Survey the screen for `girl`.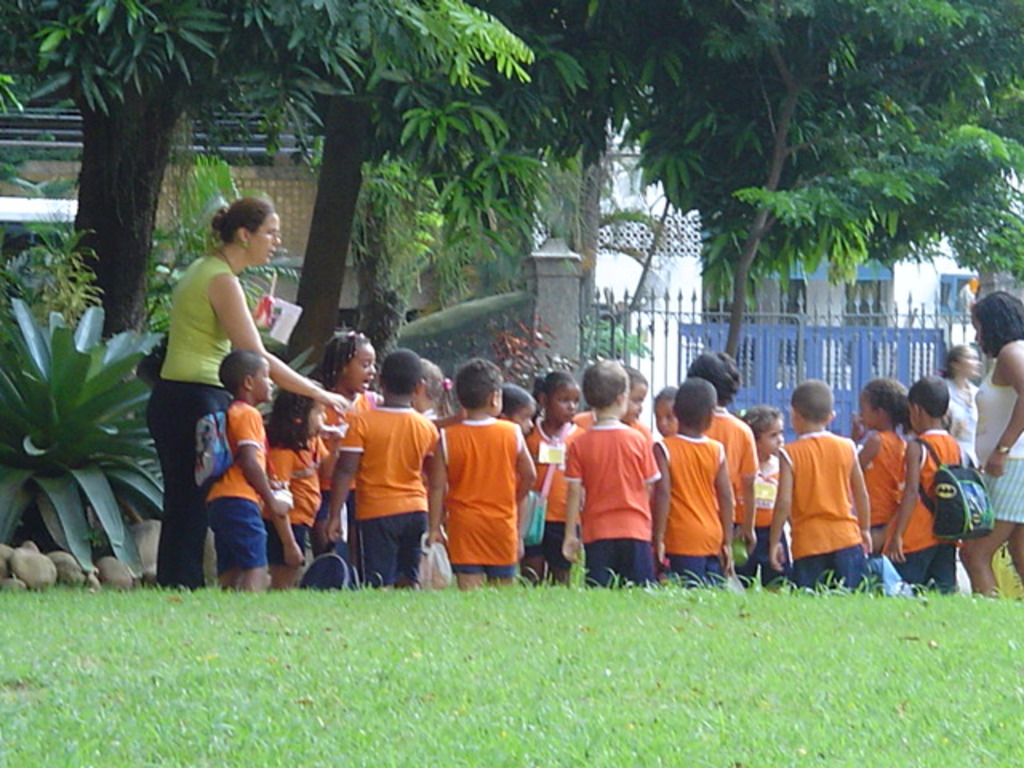
Survey found: bbox=(614, 363, 650, 443).
